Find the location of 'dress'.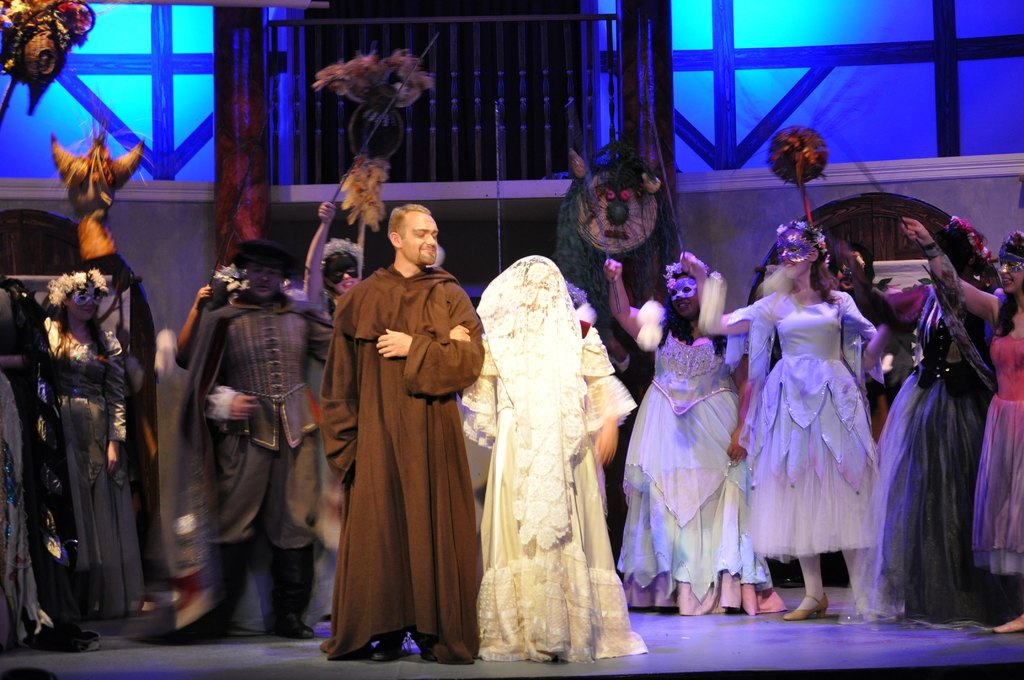
Location: box=[594, 300, 778, 627].
